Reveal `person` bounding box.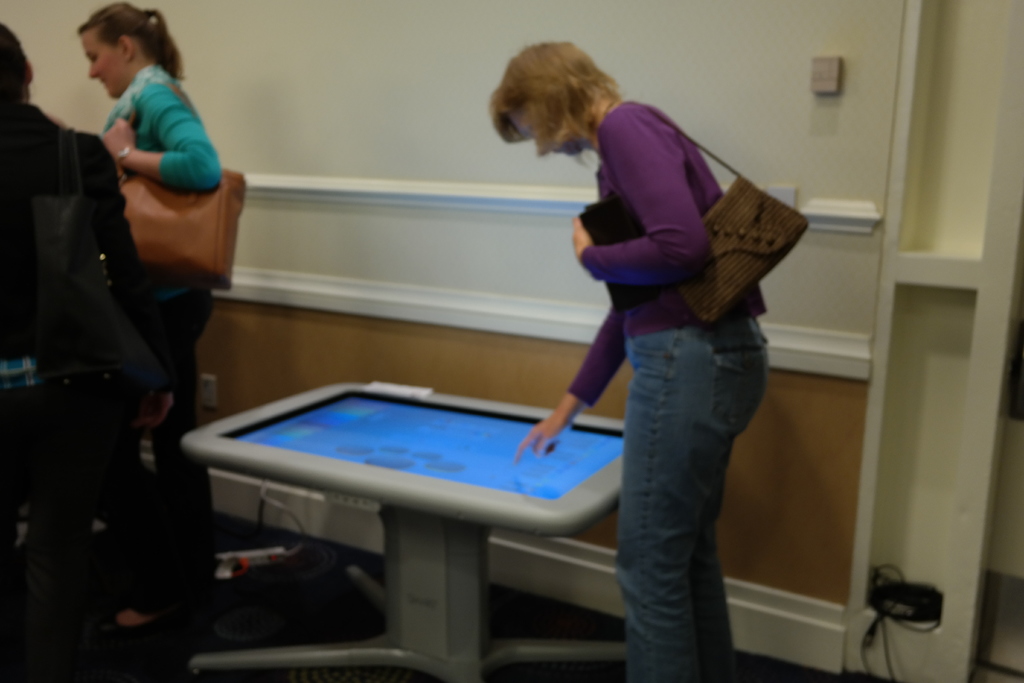
Revealed: 0:6:186:440.
